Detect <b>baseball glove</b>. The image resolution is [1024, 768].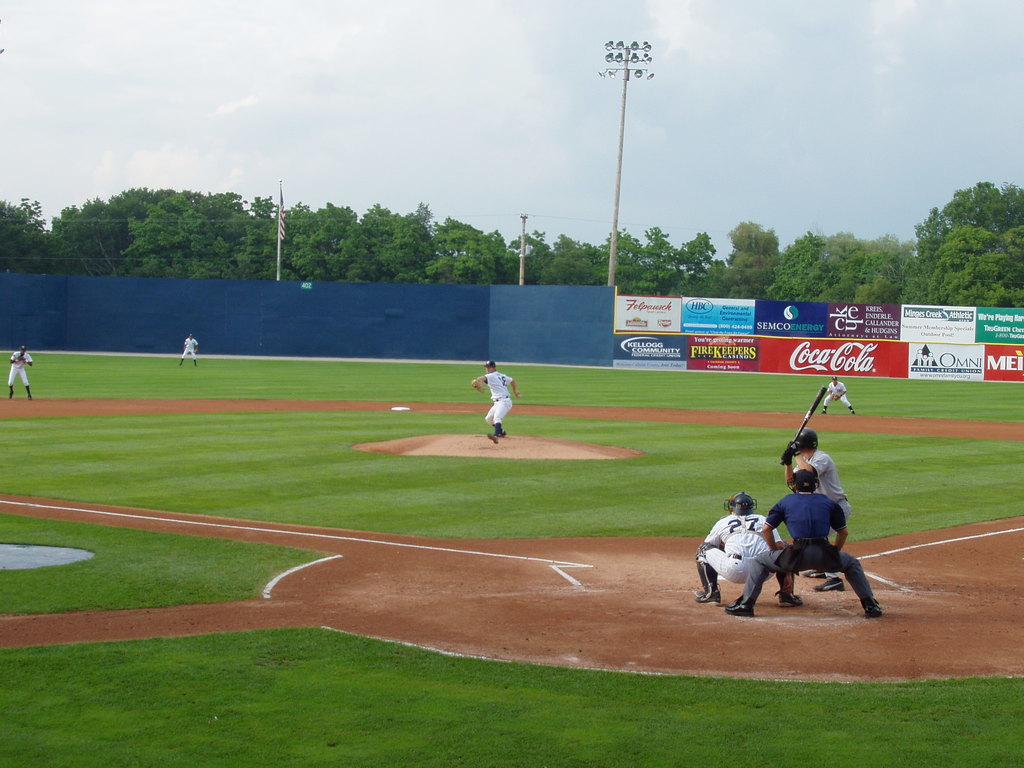
(20, 353, 28, 360).
